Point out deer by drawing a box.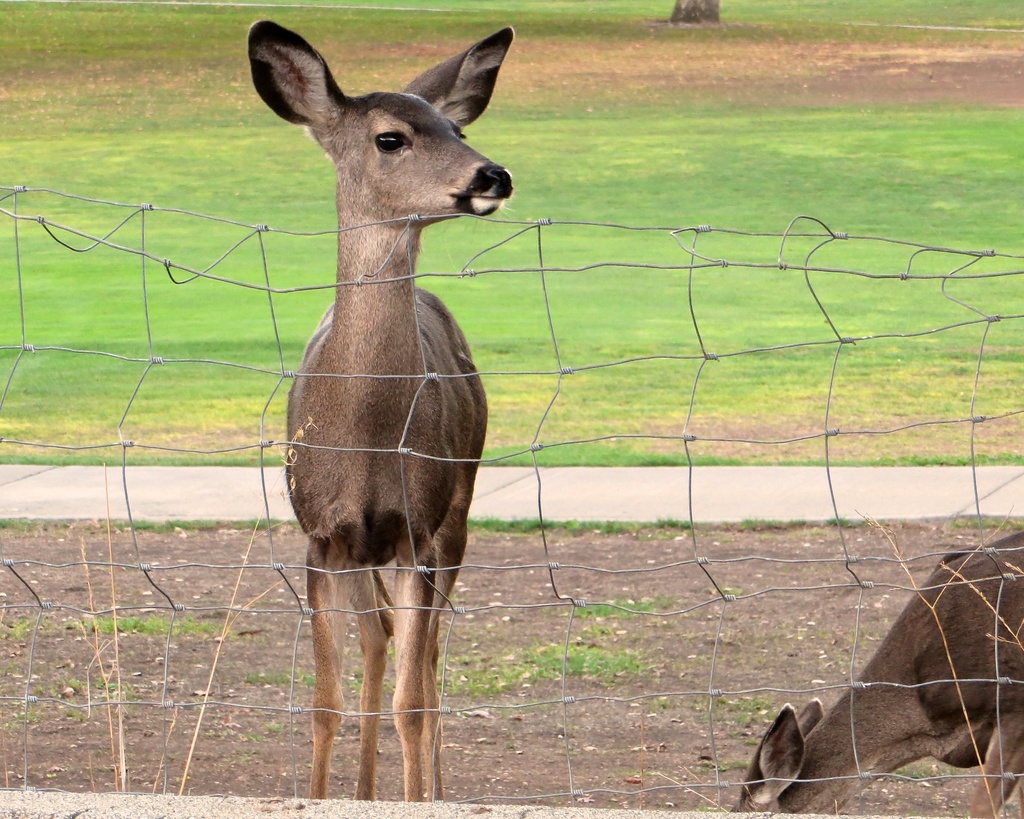
pyautogui.locateOnScreen(249, 21, 513, 808).
